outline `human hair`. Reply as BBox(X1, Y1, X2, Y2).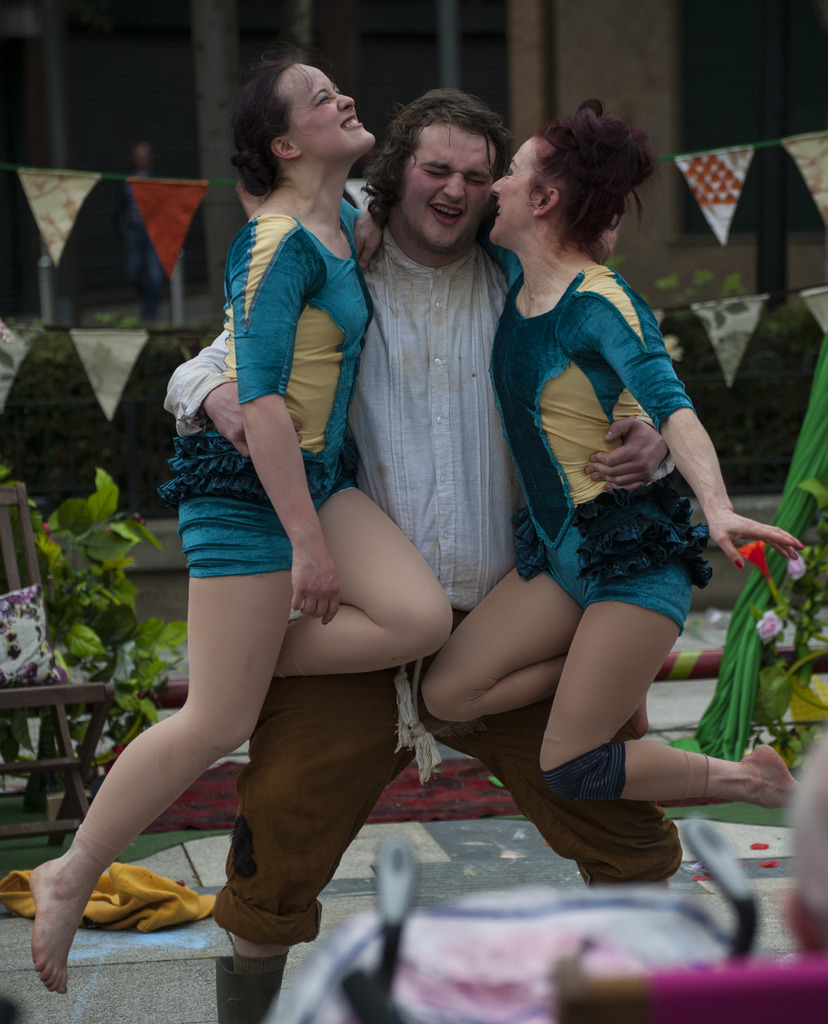
BBox(361, 84, 511, 226).
